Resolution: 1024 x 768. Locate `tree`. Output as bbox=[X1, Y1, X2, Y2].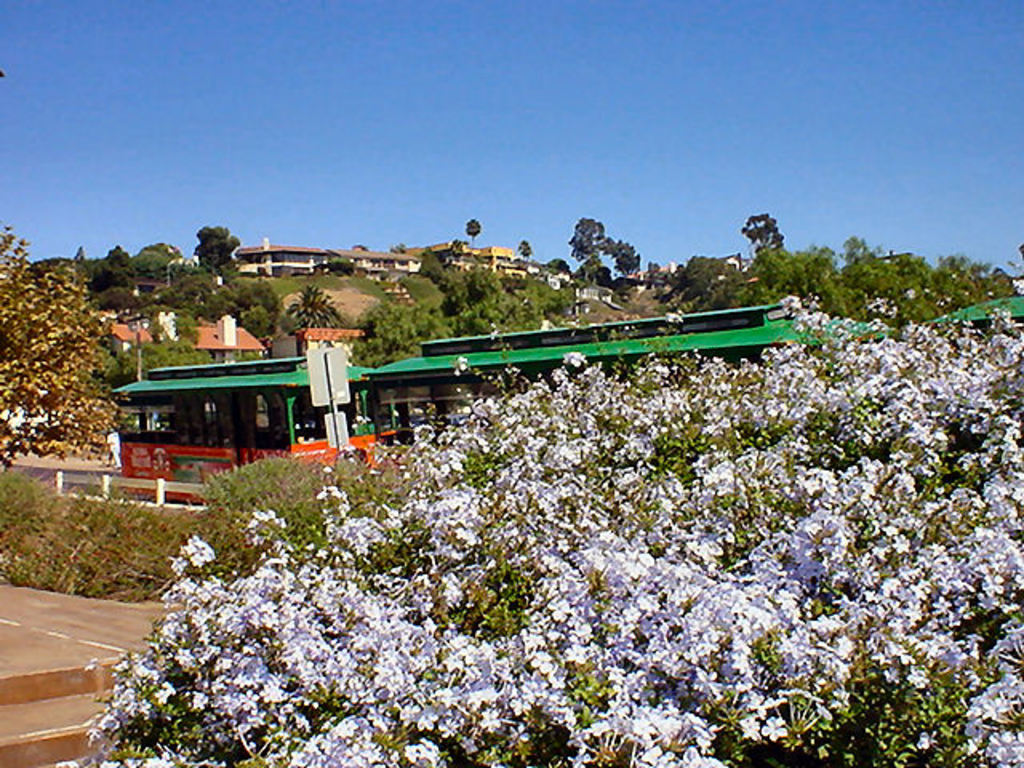
bbox=[451, 301, 531, 338].
